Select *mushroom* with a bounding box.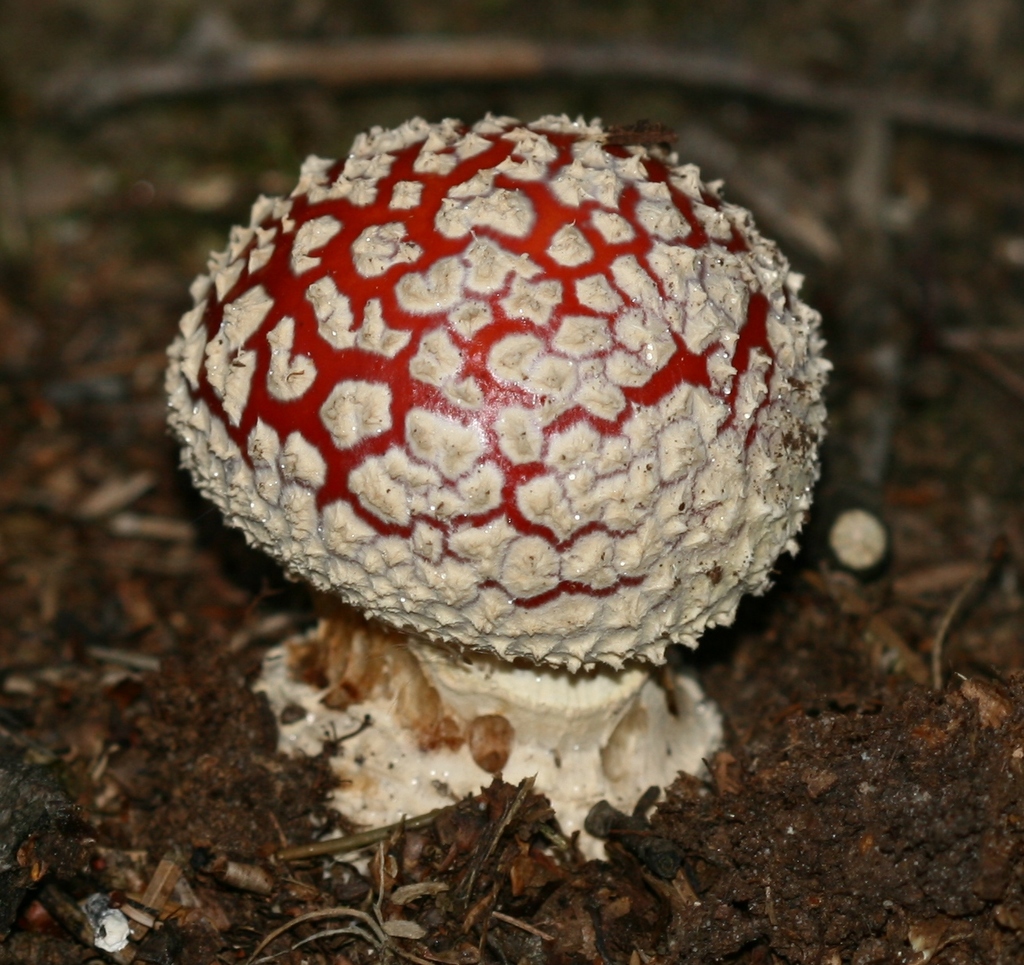
crop(121, 89, 827, 840).
